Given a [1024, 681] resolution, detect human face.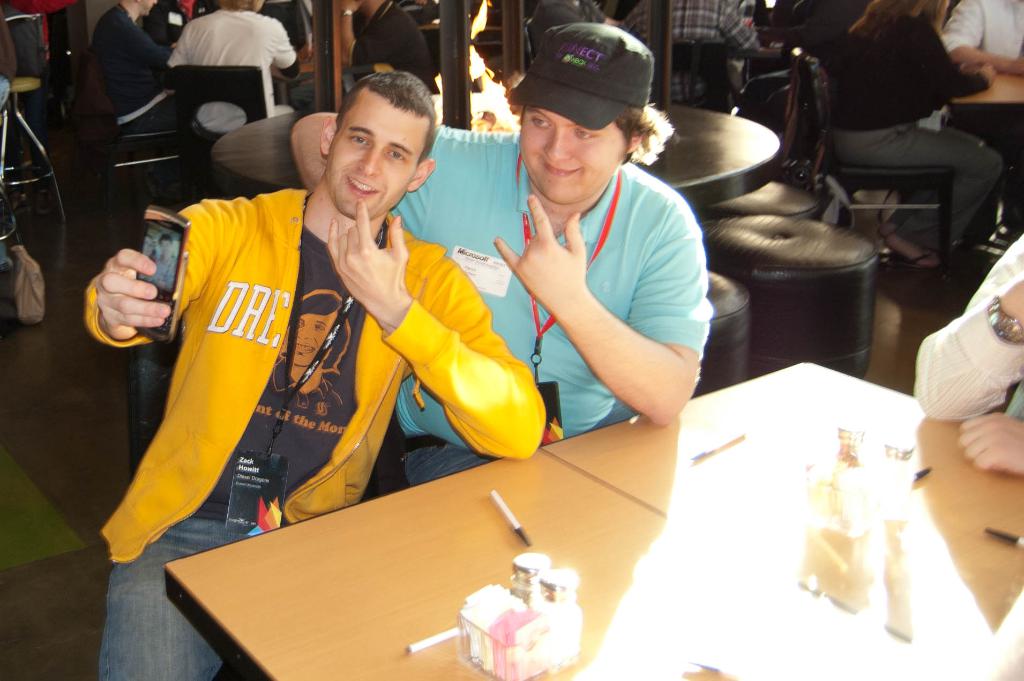
(left=522, top=112, right=628, bottom=204).
